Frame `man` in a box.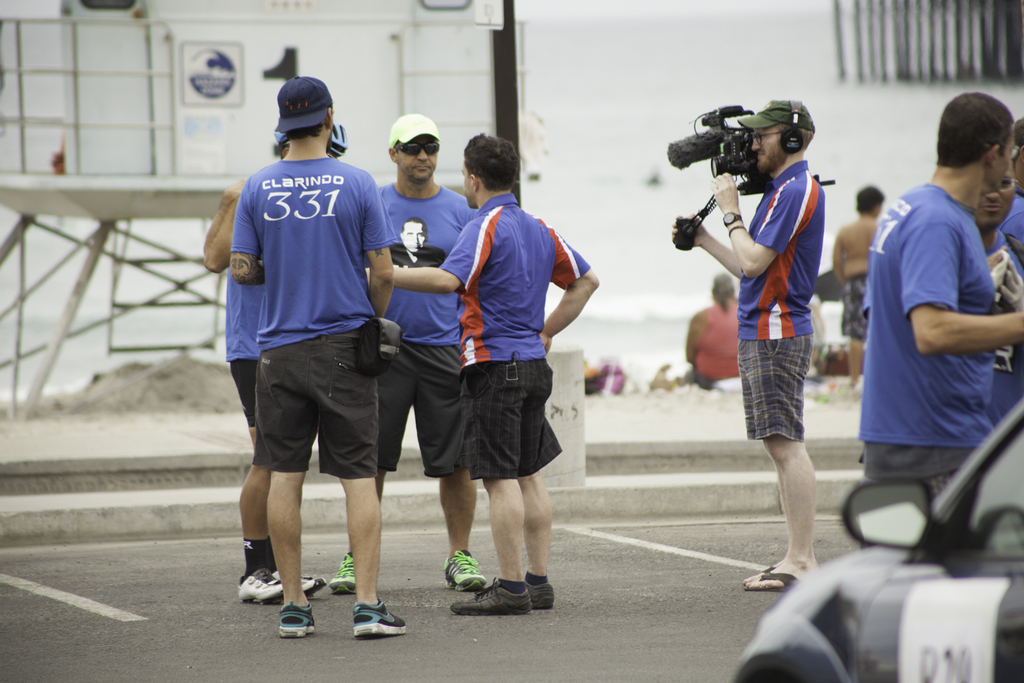
x1=857, y1=92, x2=1023, y2=477.
